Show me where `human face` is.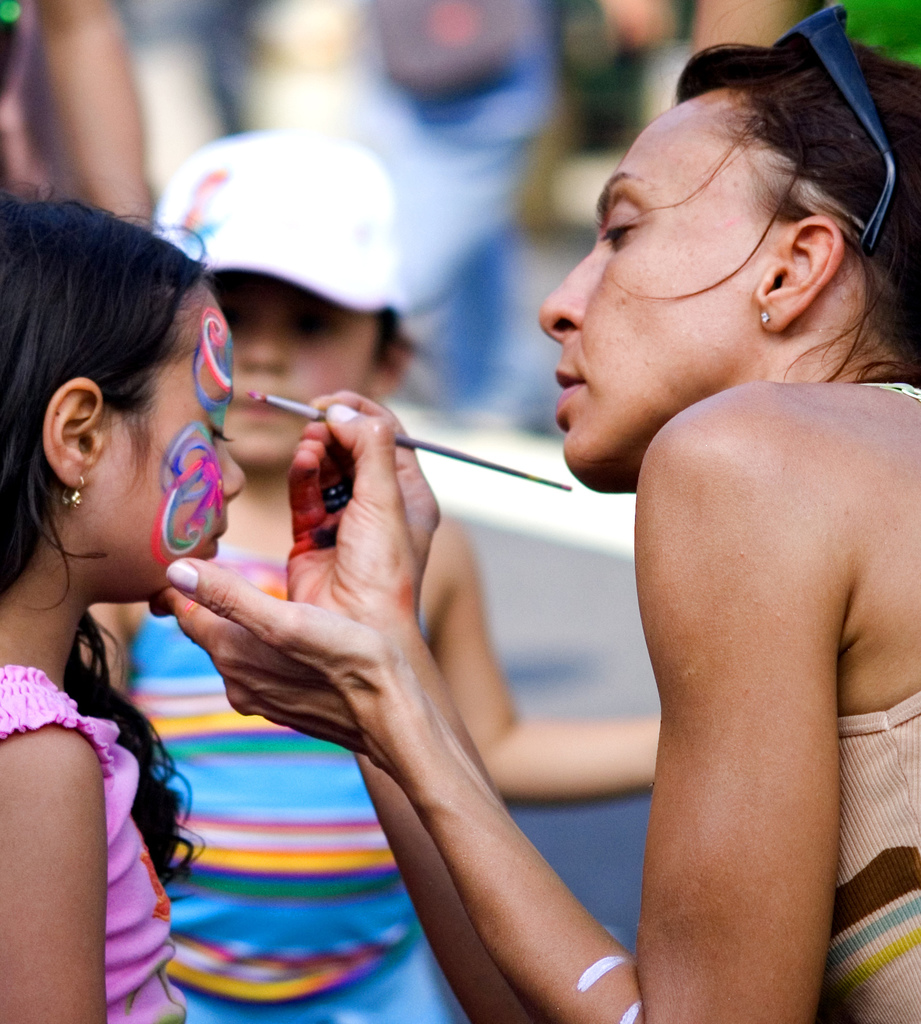
`human face` is at x1=231 y1=272 x2=371 y2=474.
